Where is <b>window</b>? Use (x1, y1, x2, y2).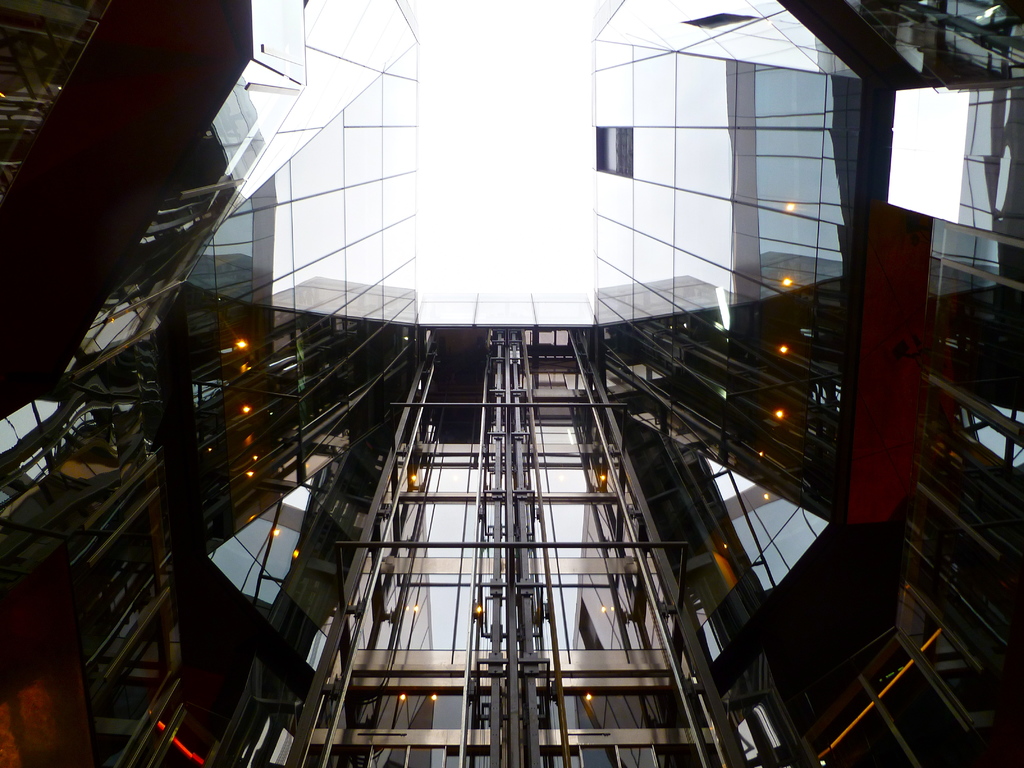
(395, 689, 432, 730).
